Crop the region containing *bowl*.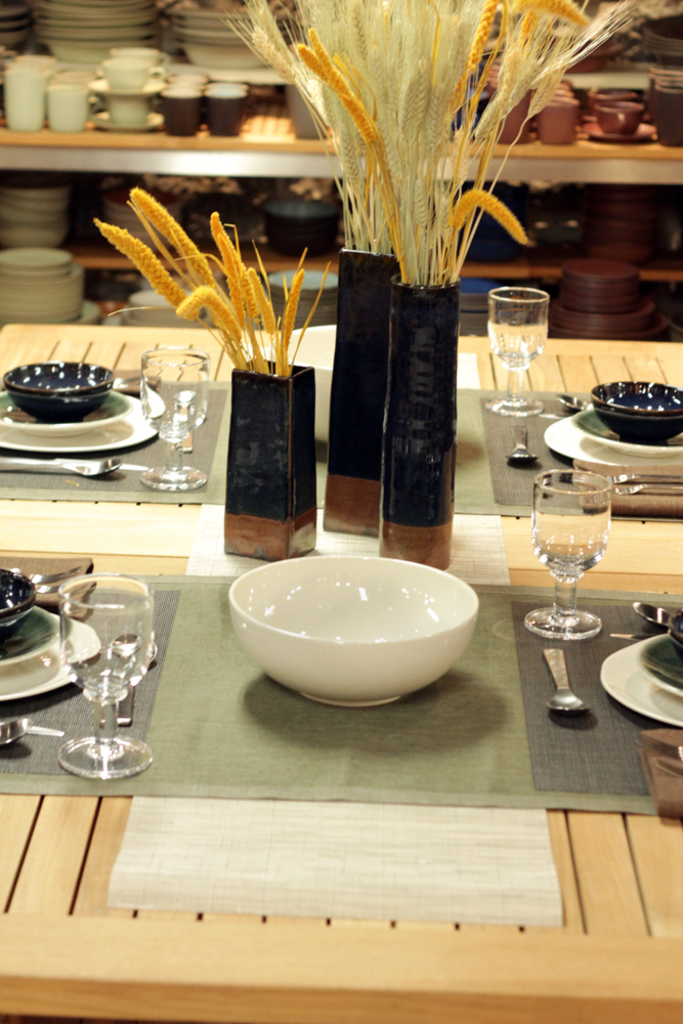
Crop region: [left=600, top=410, right=682, bottom=443].
